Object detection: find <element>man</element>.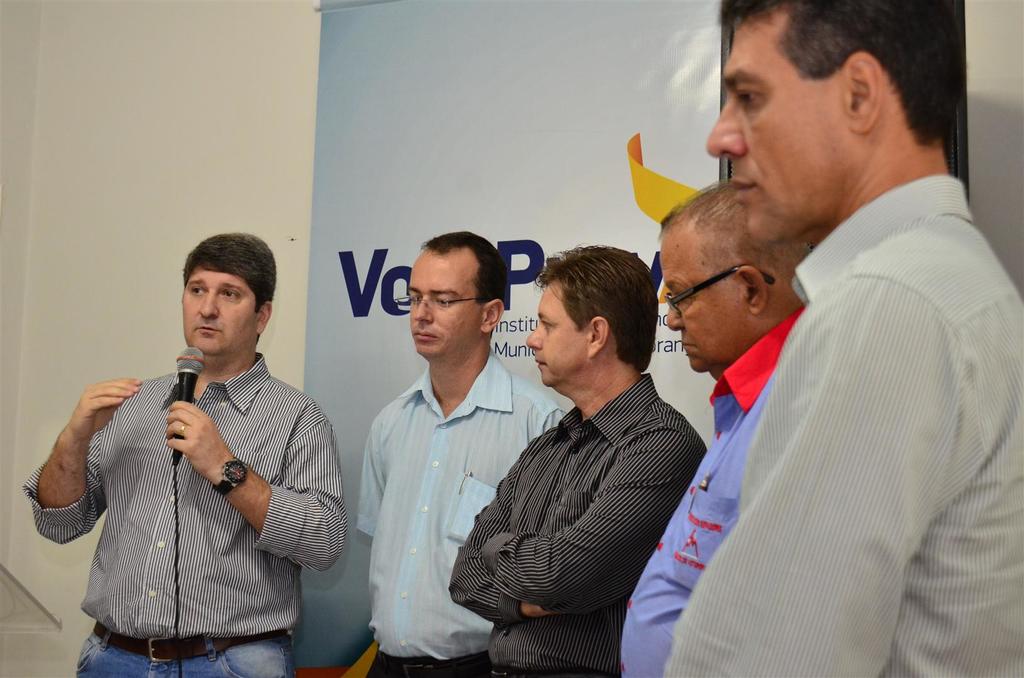
{"left": 351, "top": 232, "right": 567, "bottom": 677}.
